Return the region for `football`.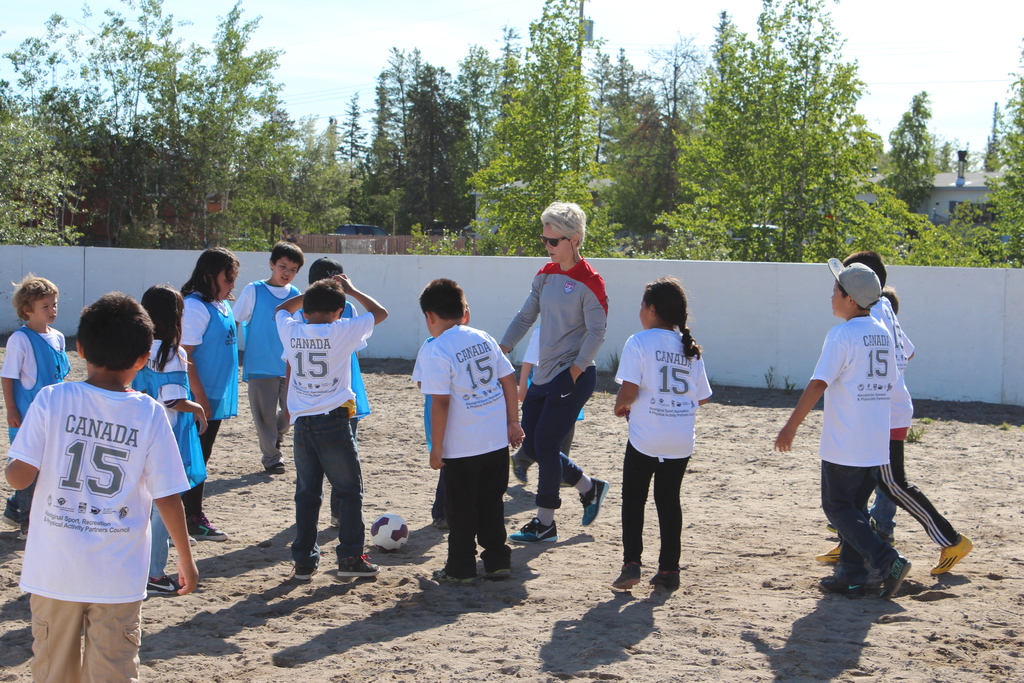
bbox=[370, 510, 410, 552].
